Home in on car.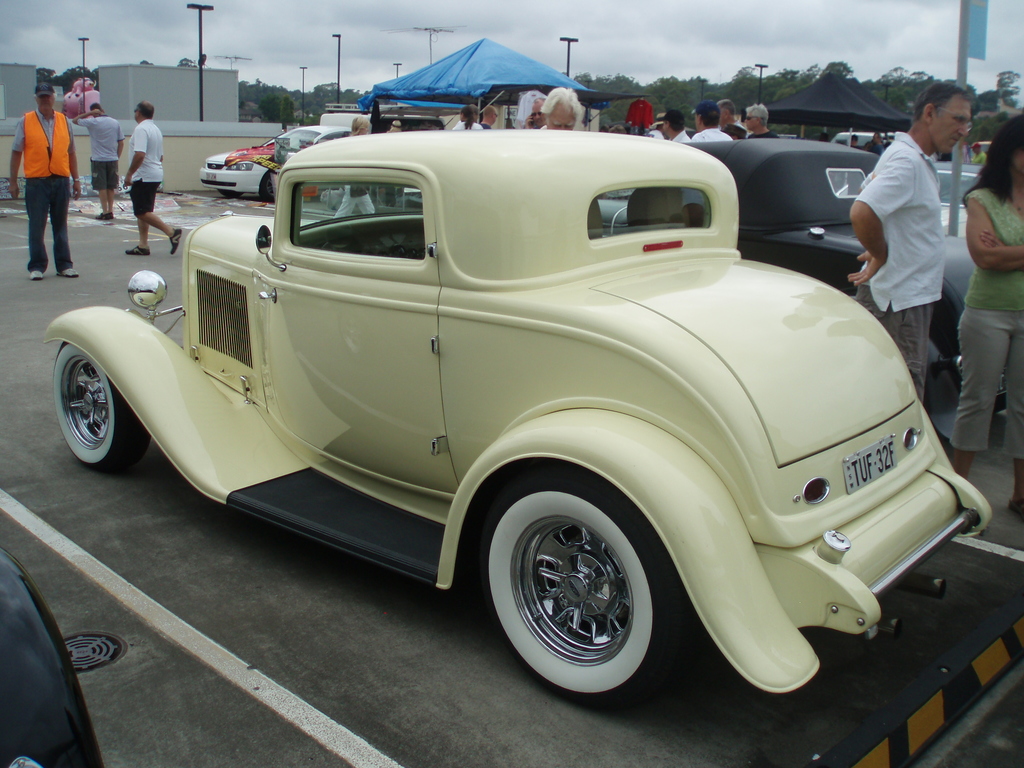
Homed in at [x1=595, y1=140, x2=984, y2=441].
